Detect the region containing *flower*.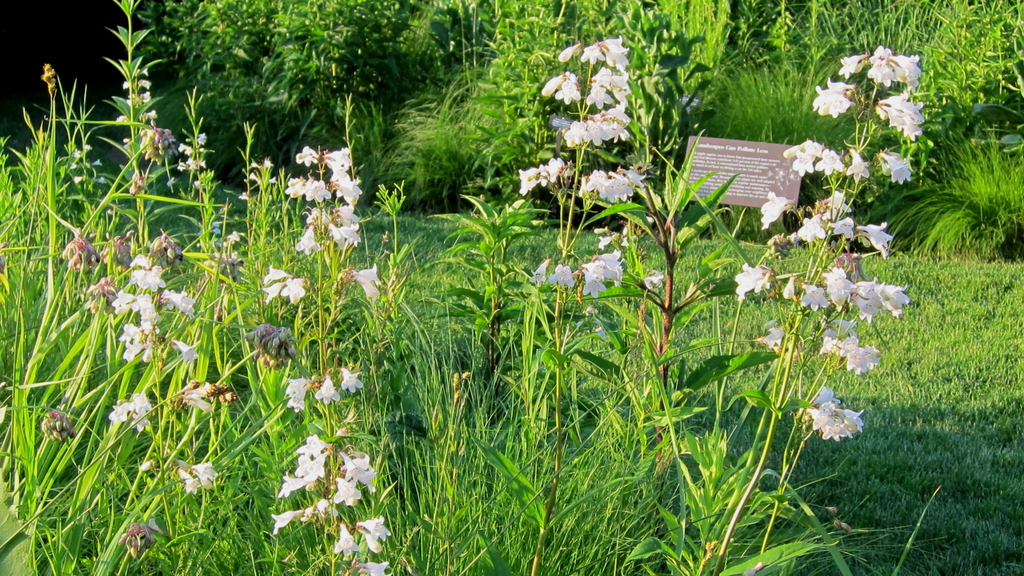
pyautogui.locateOnScreen(355, 472, 376, 489).
